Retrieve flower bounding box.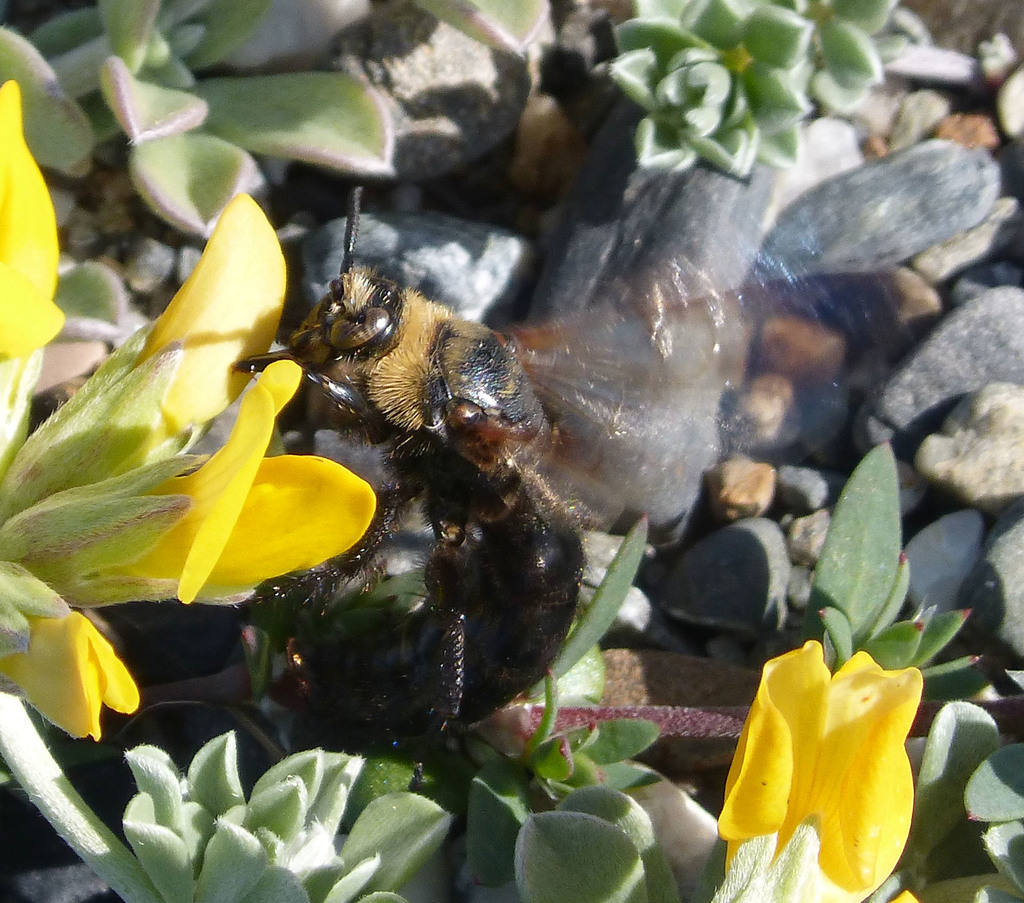
Bounding box: box=[700, 667, 916, 890].
